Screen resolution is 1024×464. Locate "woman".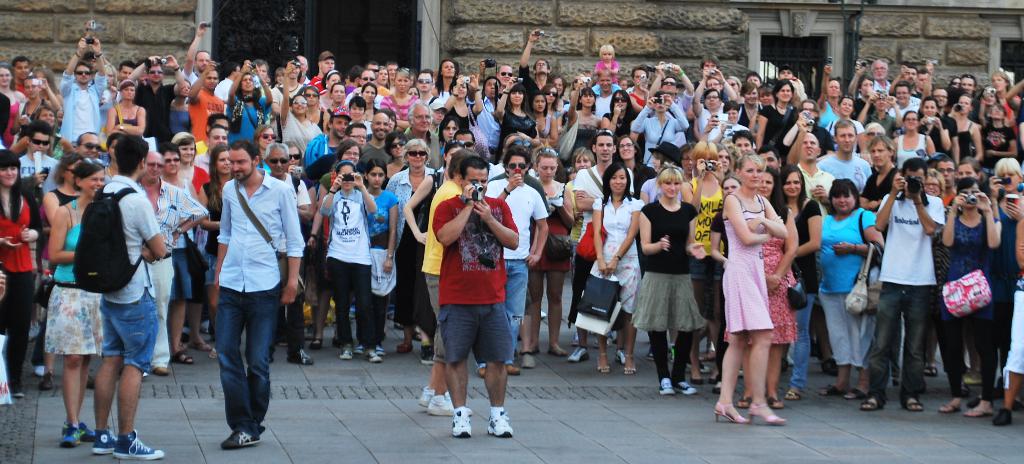
box(424, 50, 467, 104).
